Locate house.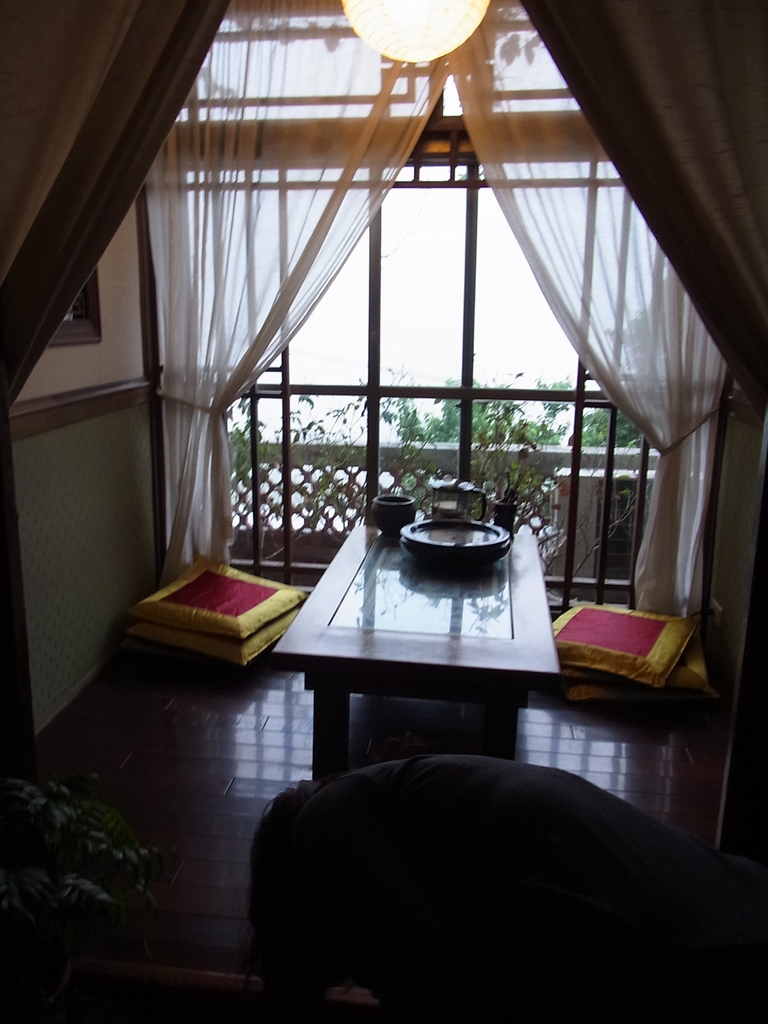
Bounding box: bbox=(7, 0, 767, 1023).
